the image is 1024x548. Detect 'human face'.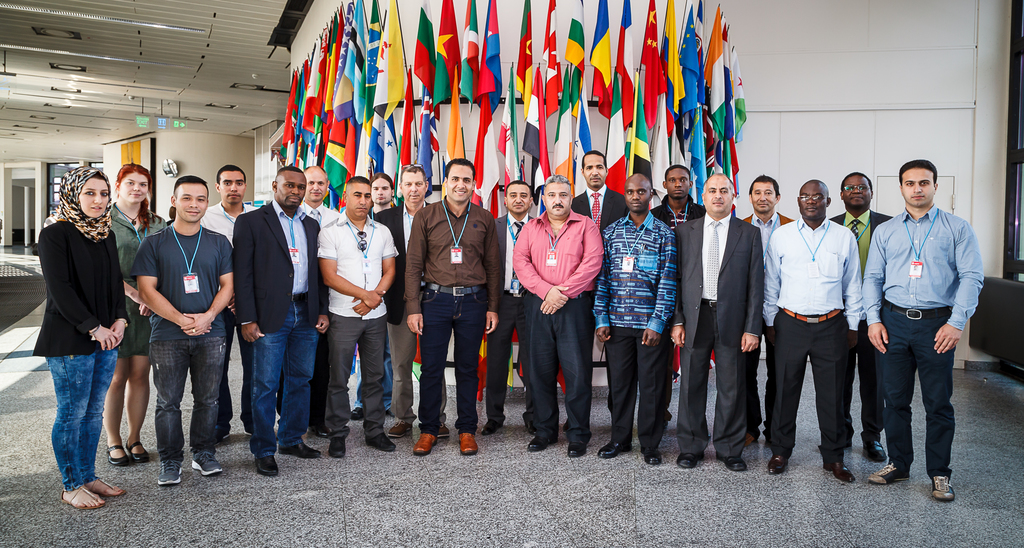
Detection: {"x1": 748, "y1": 181, "x2": 779, "y2": 215}.
